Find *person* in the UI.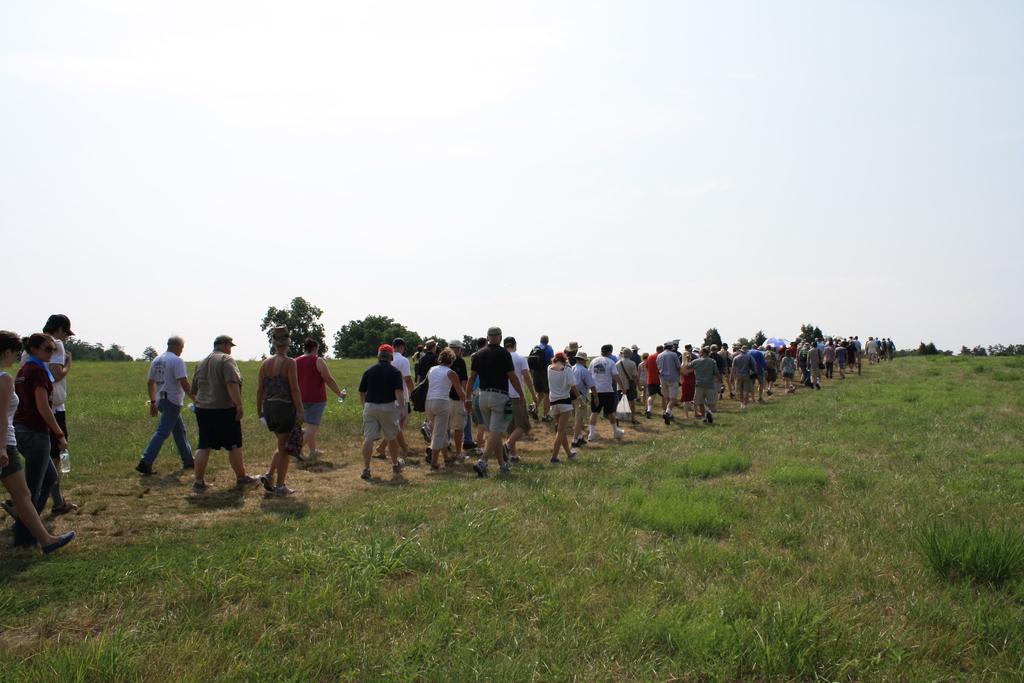
UI element at (353,345,403,481).
